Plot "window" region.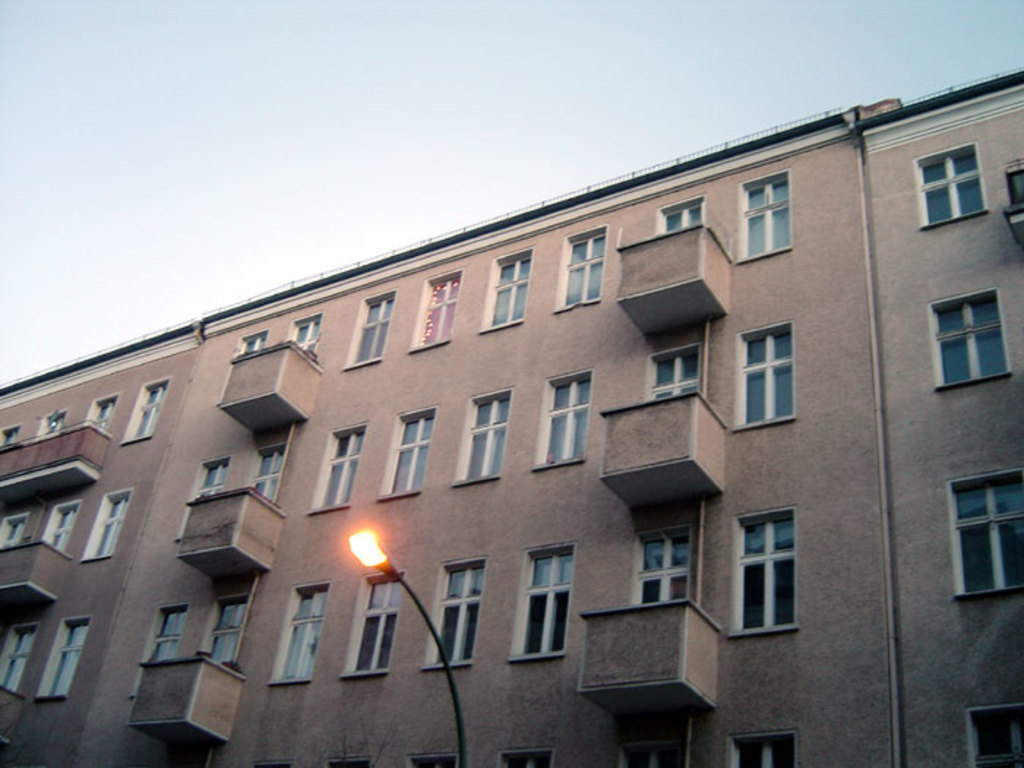
Plotted at x1=238 y1=326 x2=272 y2=350.
